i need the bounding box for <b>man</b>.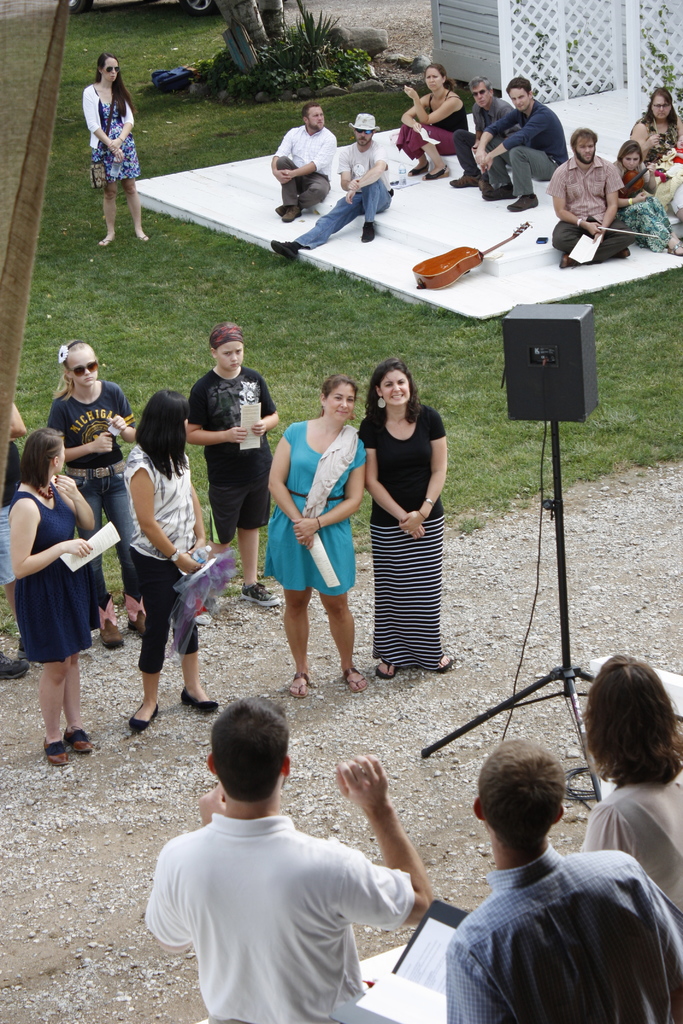
Here it is: [145,694,431,1023].
